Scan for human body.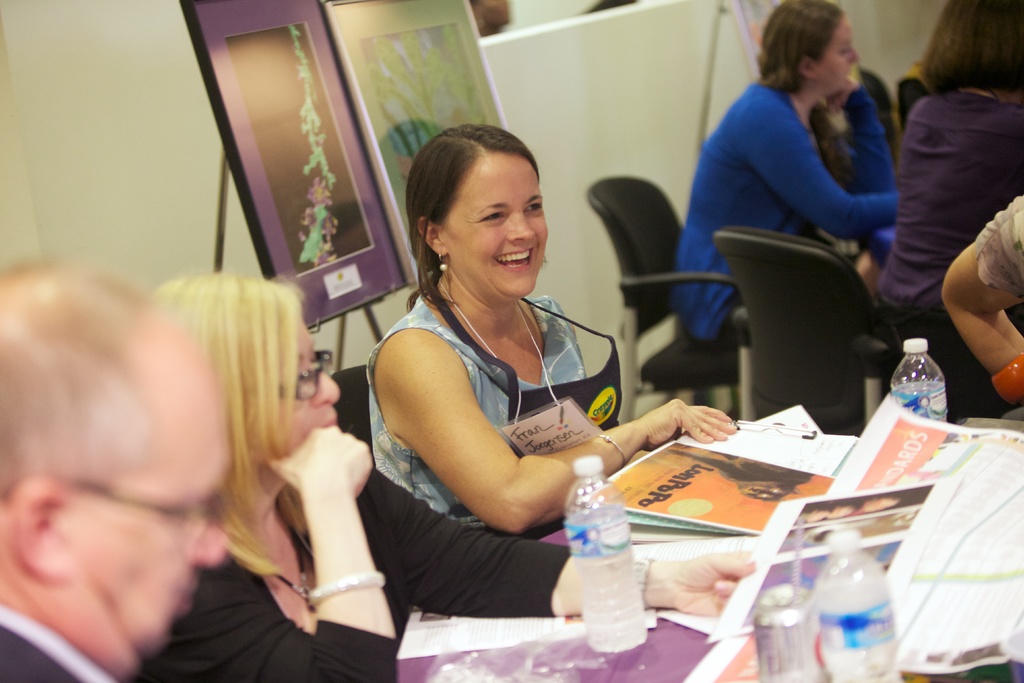
Scan result: l=668, t=73, r=900, b=342.
